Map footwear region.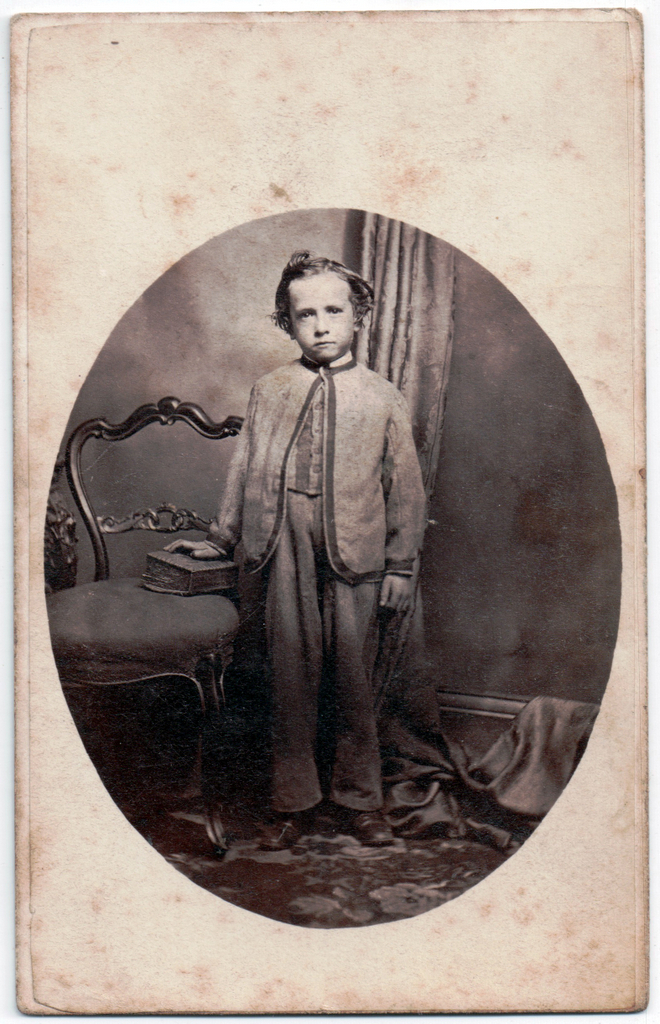
Mapped to (250, 811, 307, 852).
